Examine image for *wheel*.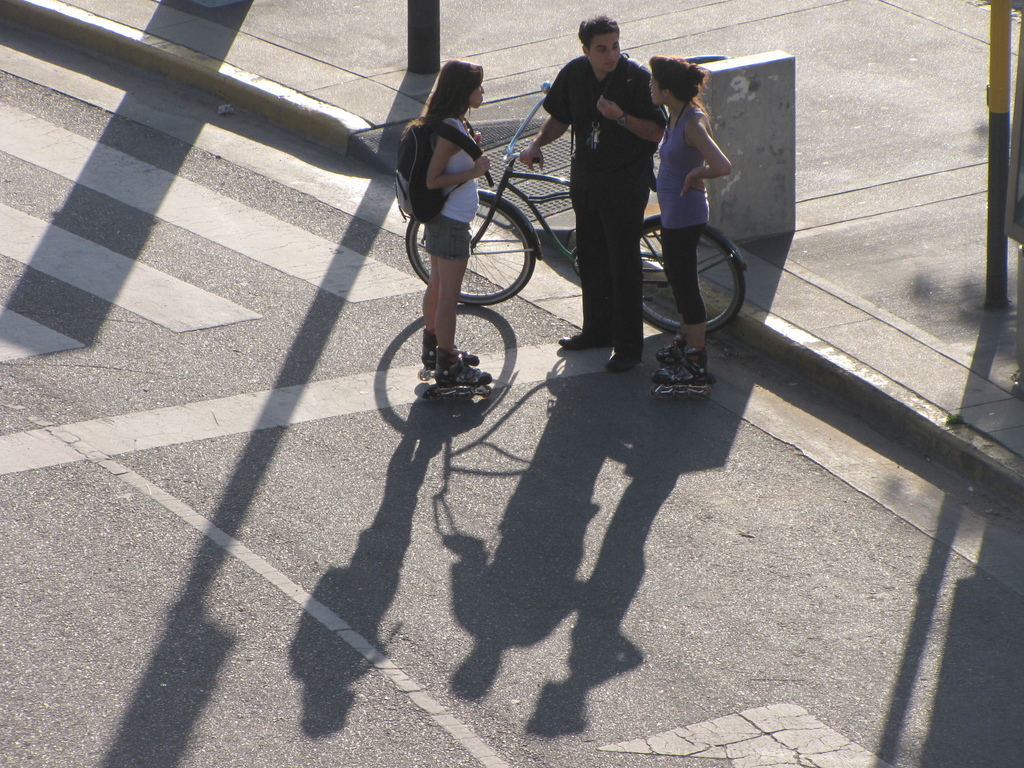
Examination result: crop(639, 224, 746, 335).
